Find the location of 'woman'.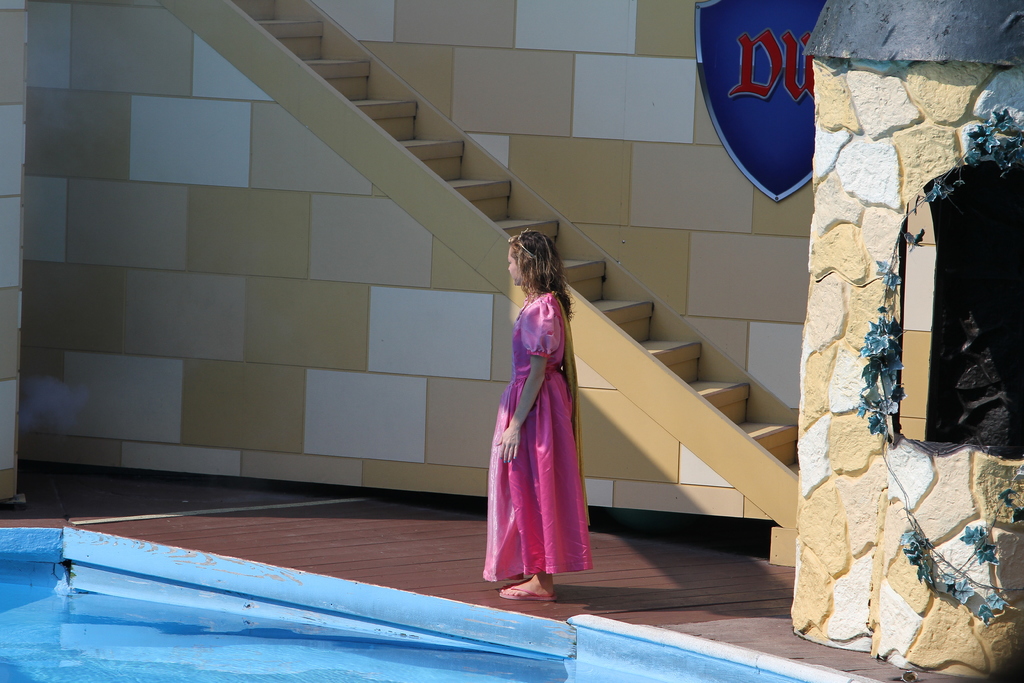
Location: pyautogui.locateOnScreen(486, 222, 598, 584).
